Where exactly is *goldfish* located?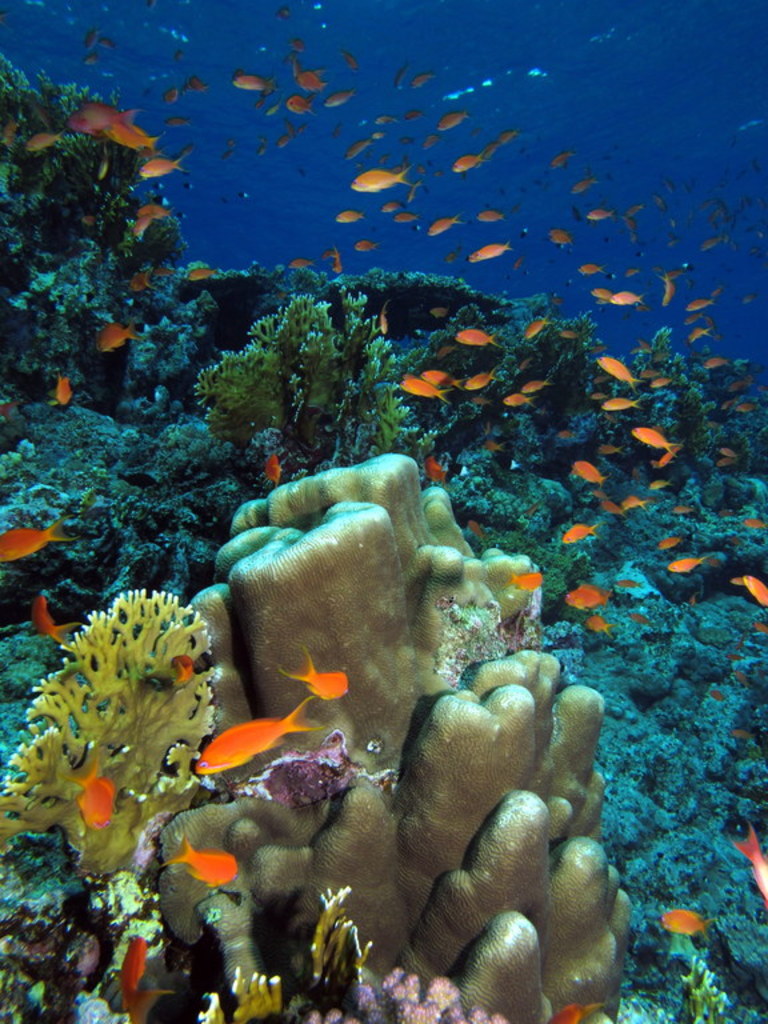
Its bounding box is {"left": 672, "top": 503, "right": 696, "bottom": 516}.
